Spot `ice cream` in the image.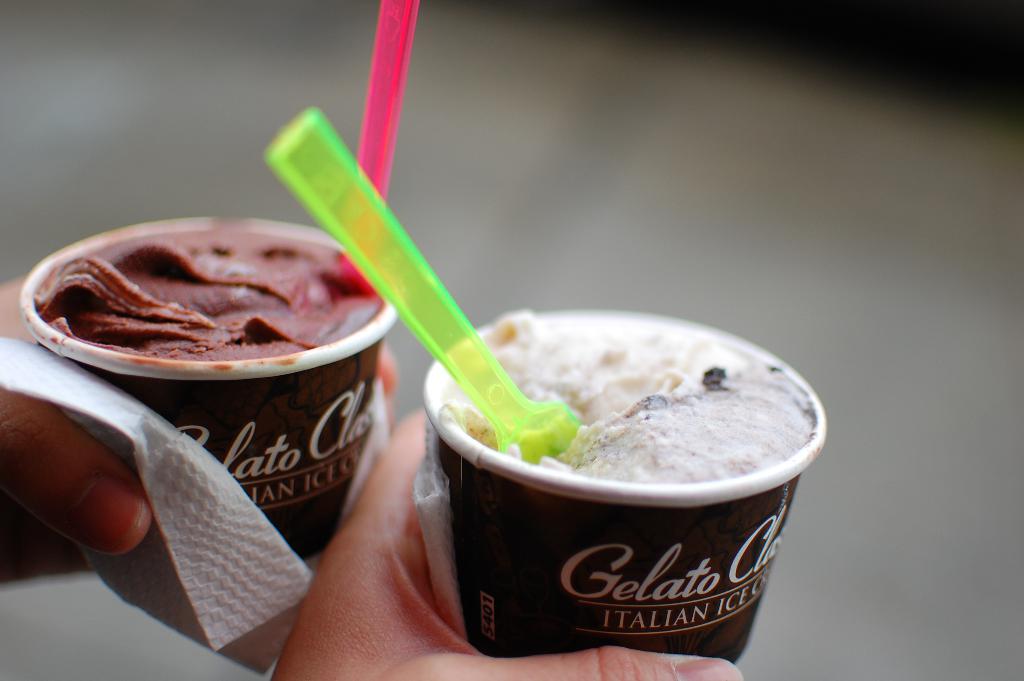
`ice cream` found at pyautogui.locateOnScreen(29, 229, 375, 356).
